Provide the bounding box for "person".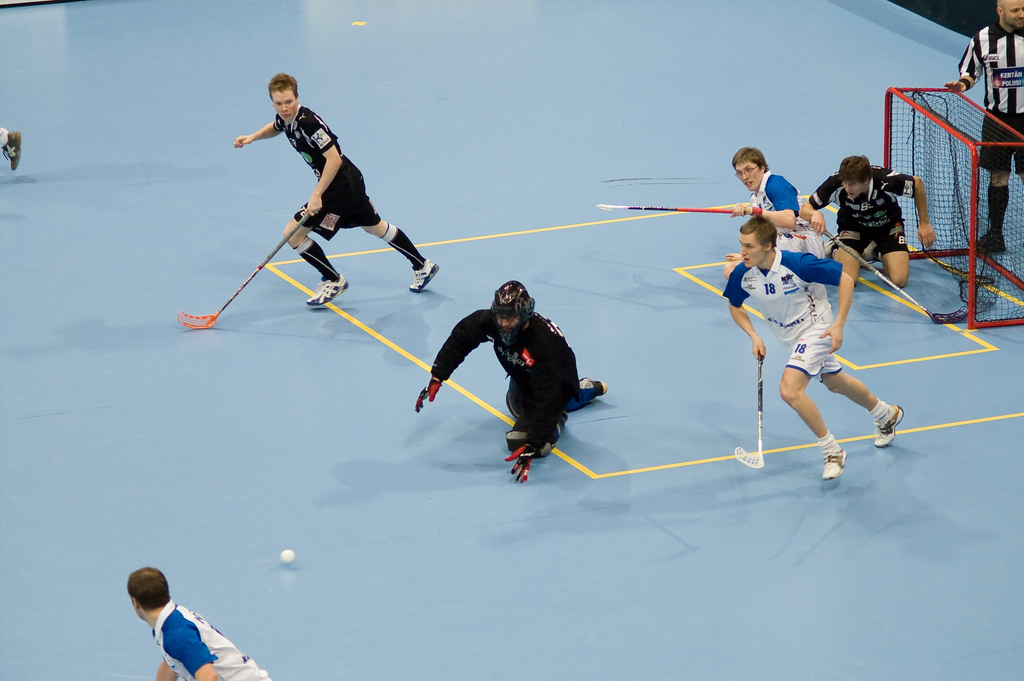
select_region(122, 566, 271, 680).
